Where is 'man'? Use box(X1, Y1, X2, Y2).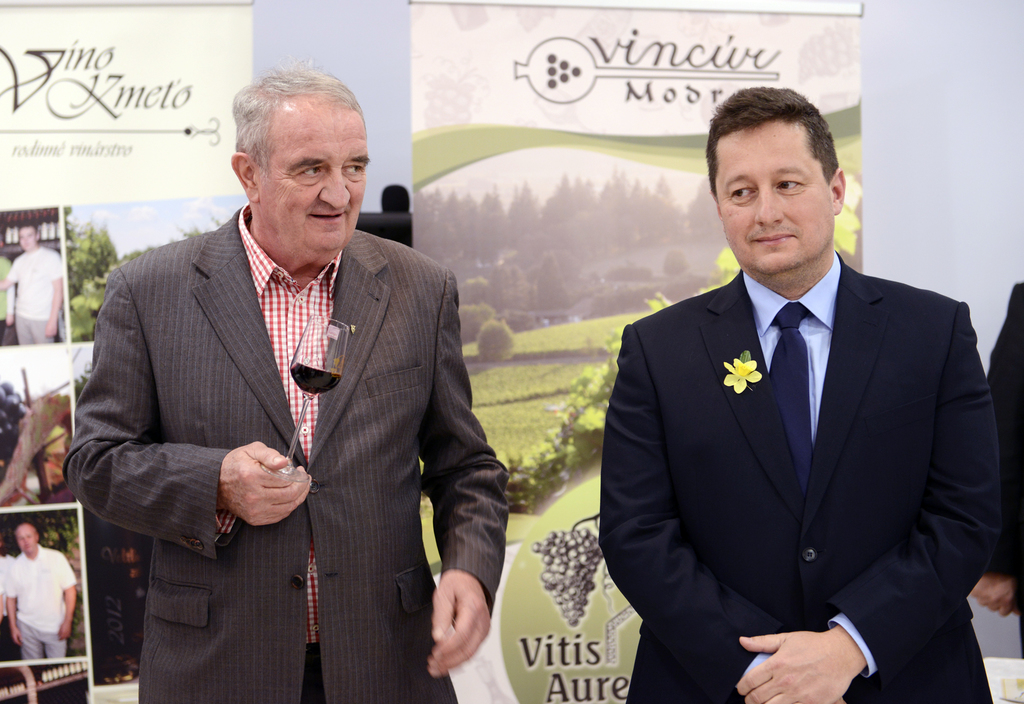
box(77, 70, 509, 687).
